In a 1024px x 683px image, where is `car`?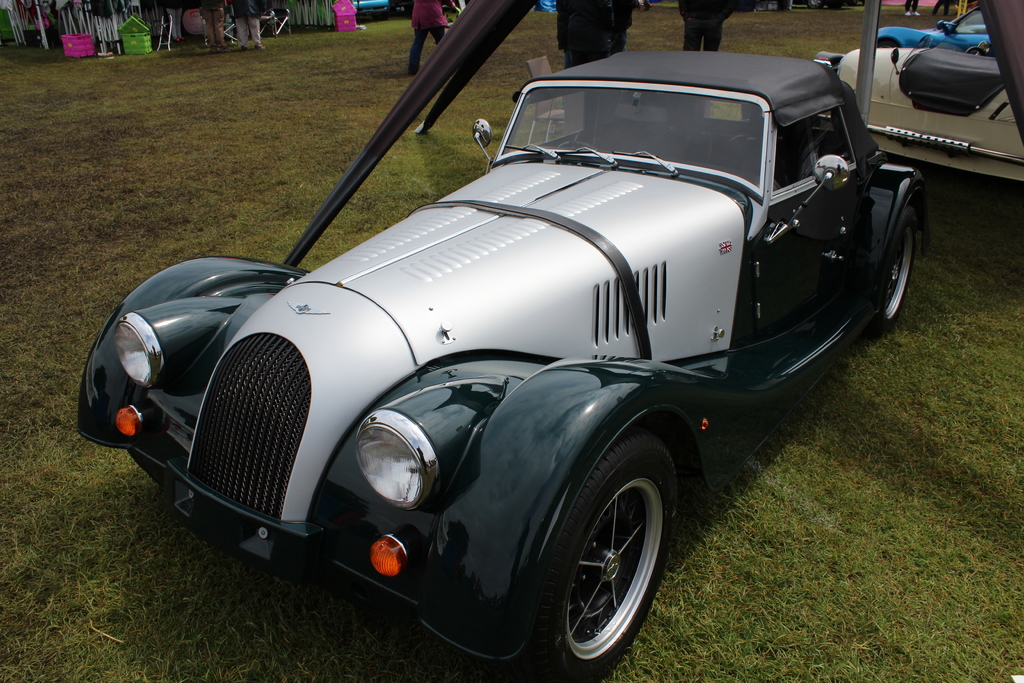
locate(872, 10, 993, 52).
